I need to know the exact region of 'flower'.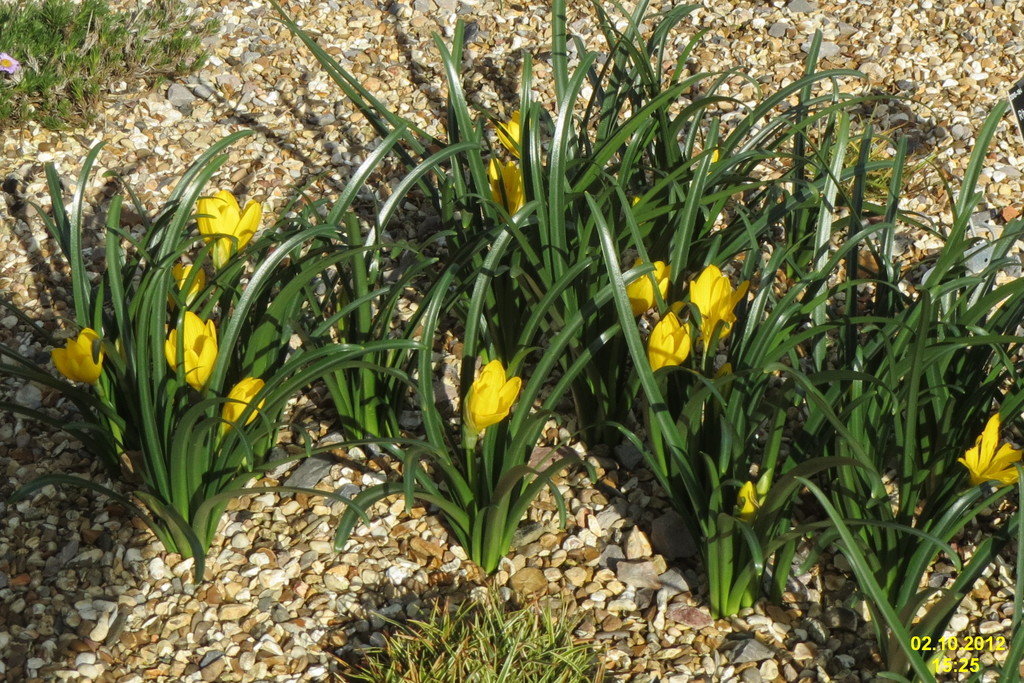
Region: [left=486, top=154, right=524, bottom=222].
